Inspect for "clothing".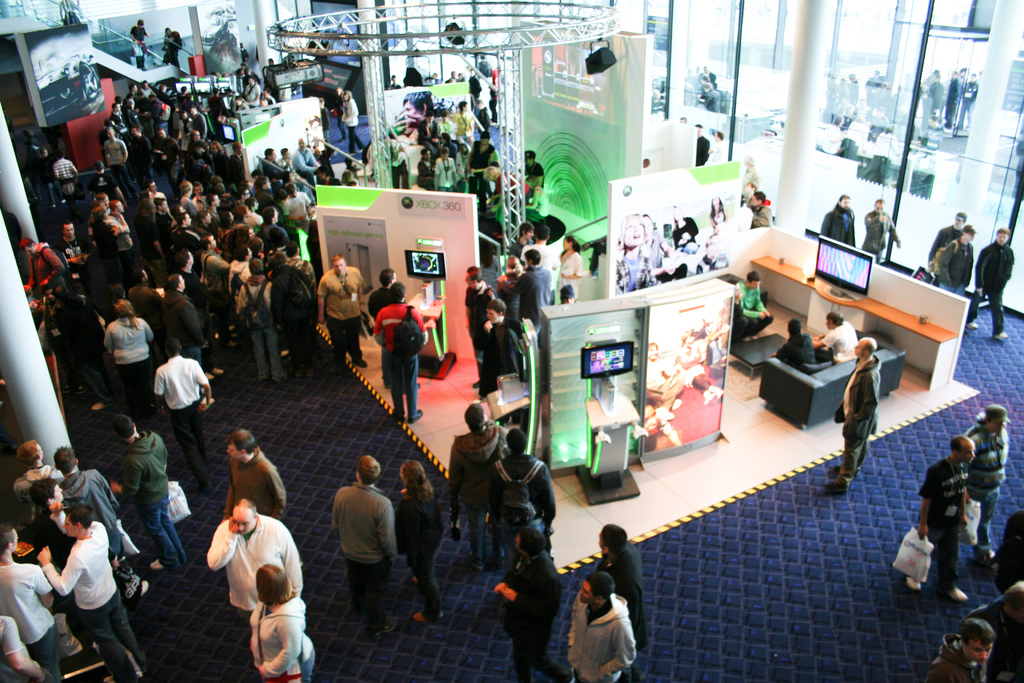
Inspection: <box>961,240,1008,330</box>.
